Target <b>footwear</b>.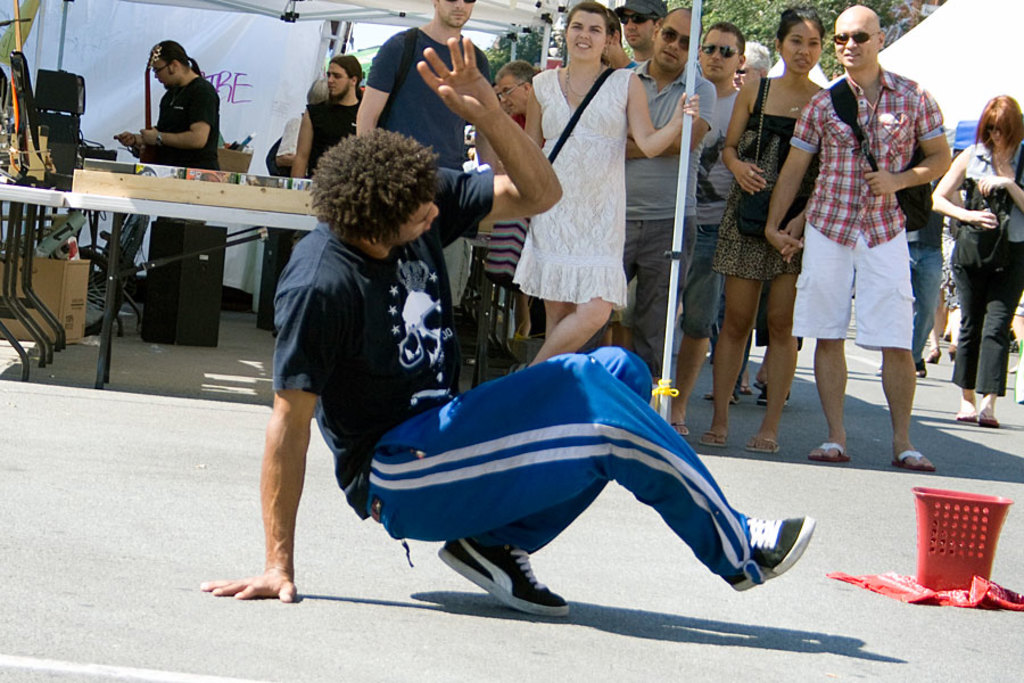
Target region: [746,442,779,454].
